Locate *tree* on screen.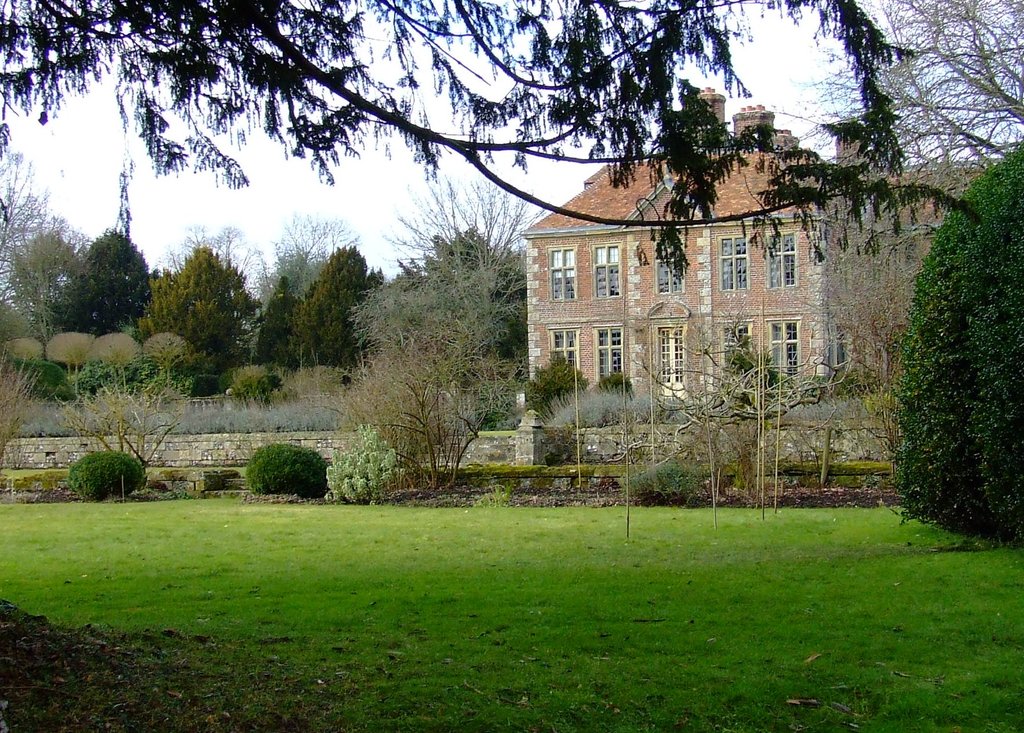
On screen at x1=880, y1=160, x2=1017, y2=538.
